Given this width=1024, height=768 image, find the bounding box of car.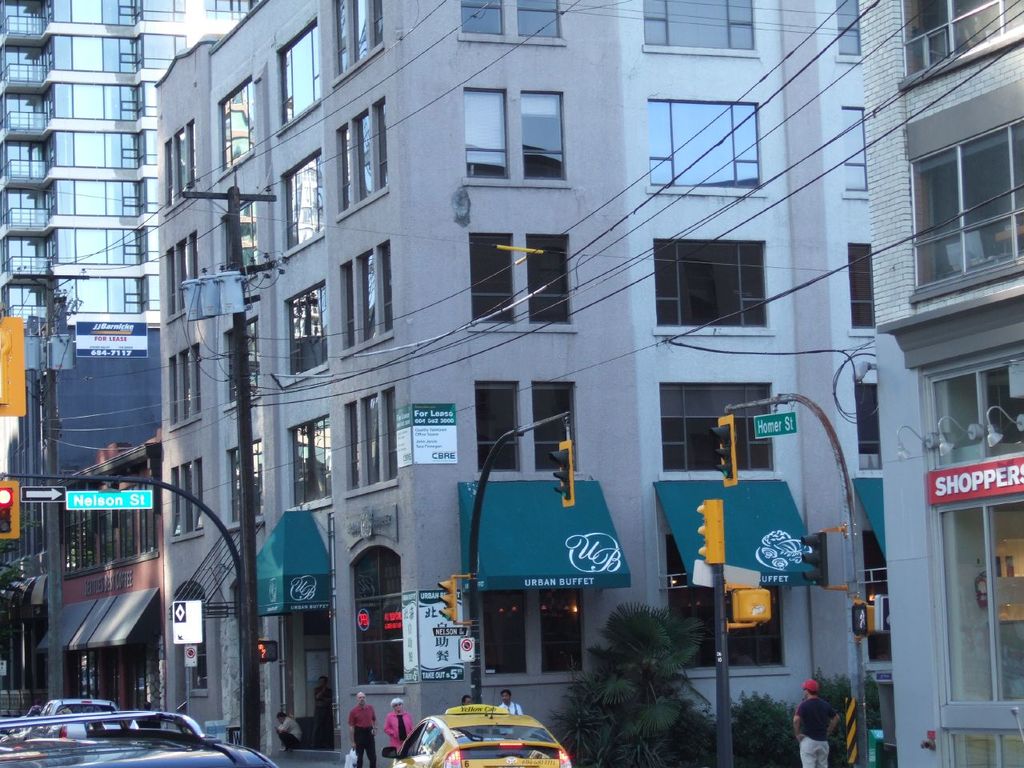
<bbox>24, 698, 138, 742</bbox>.
